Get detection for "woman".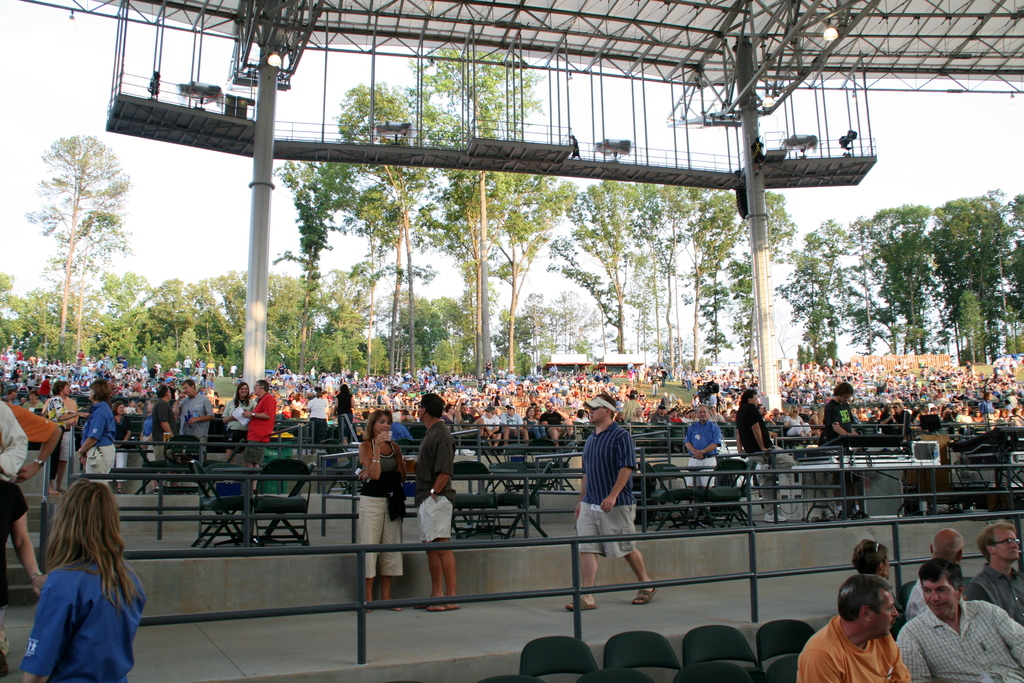
Detection: detection(12, 477, 150, 682).
